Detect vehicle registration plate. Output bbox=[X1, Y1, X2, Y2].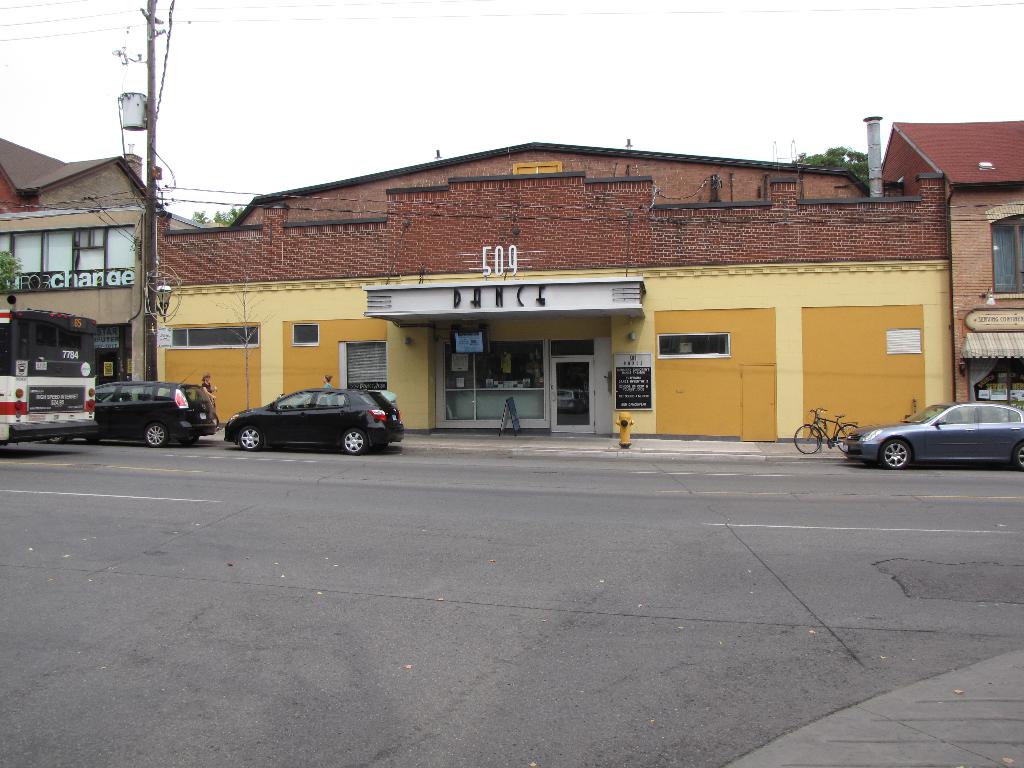
bbox=[388, 416, 397, 426].
